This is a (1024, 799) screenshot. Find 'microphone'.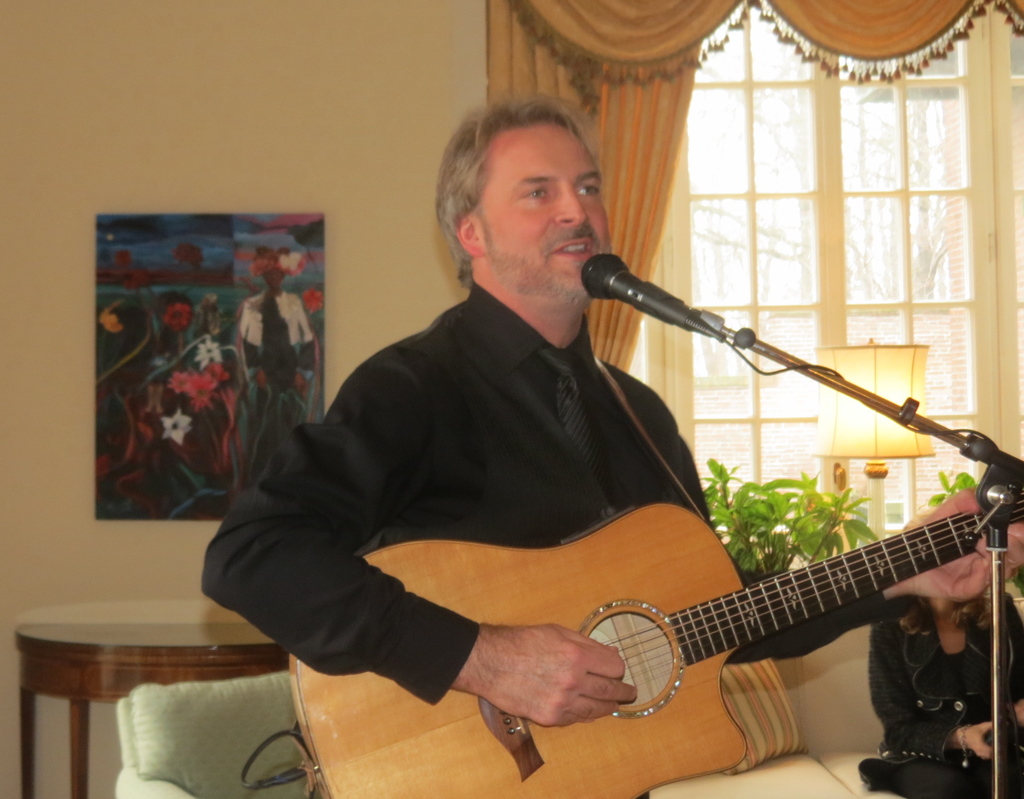
Bounding box: <box>563,256,884,448</box>.
